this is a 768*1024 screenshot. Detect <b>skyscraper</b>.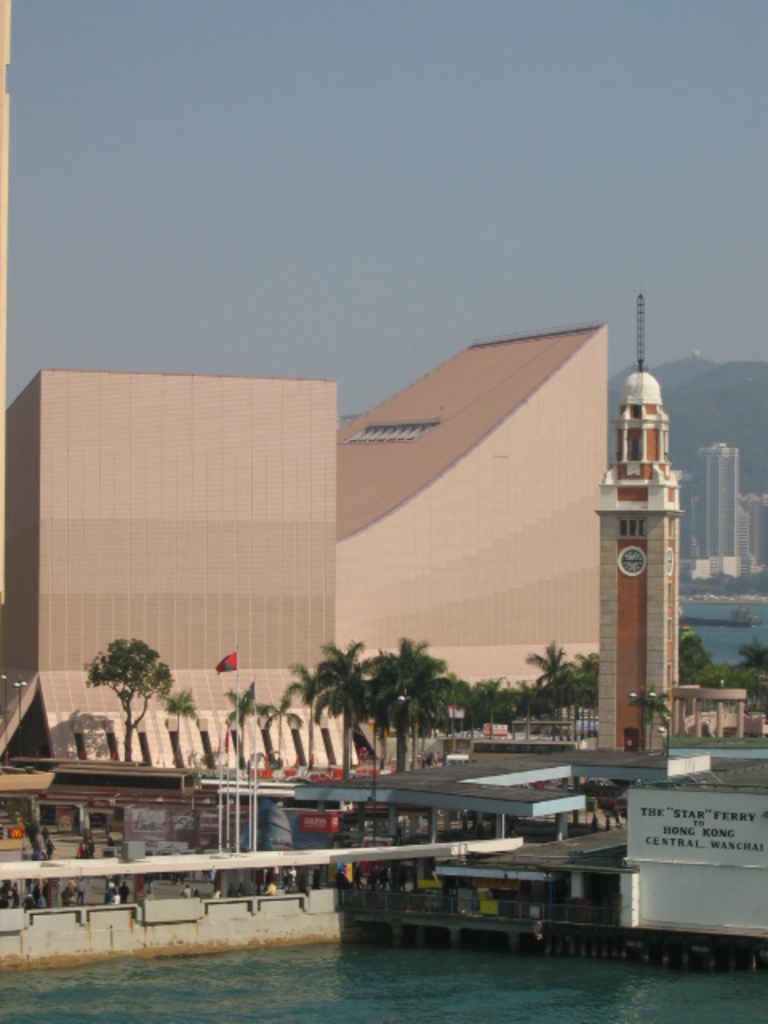
box=[672, 430, 766, 595].
